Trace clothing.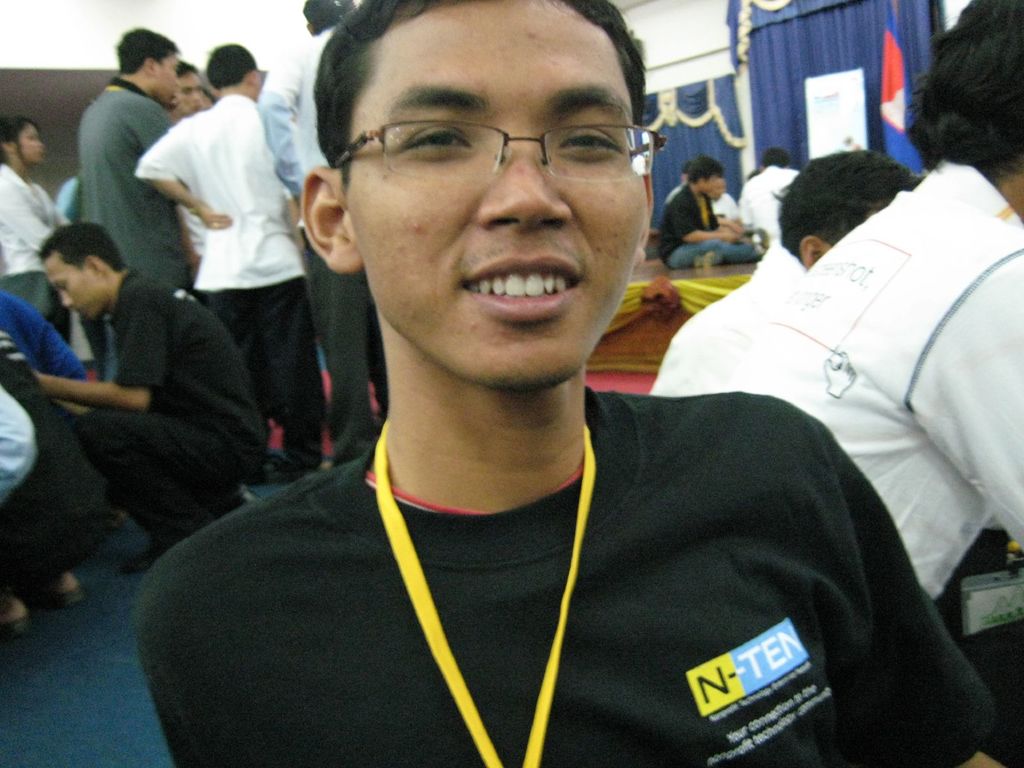
Traced to x1=0 y1=293 x2=85 y2=394.
